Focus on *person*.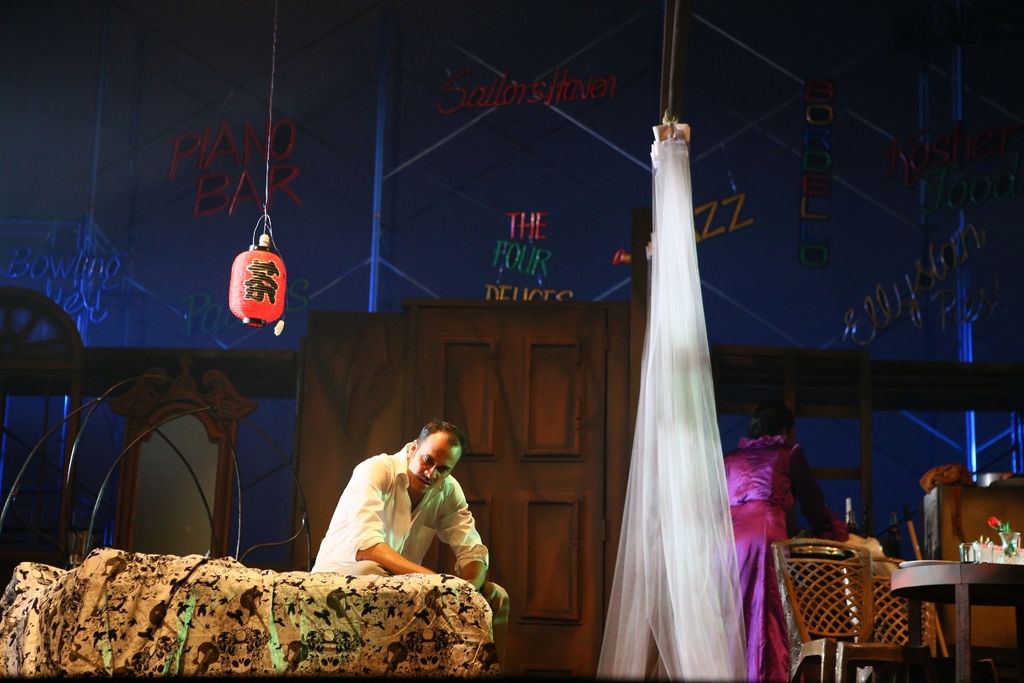
Focused at 311/423/511/677.
